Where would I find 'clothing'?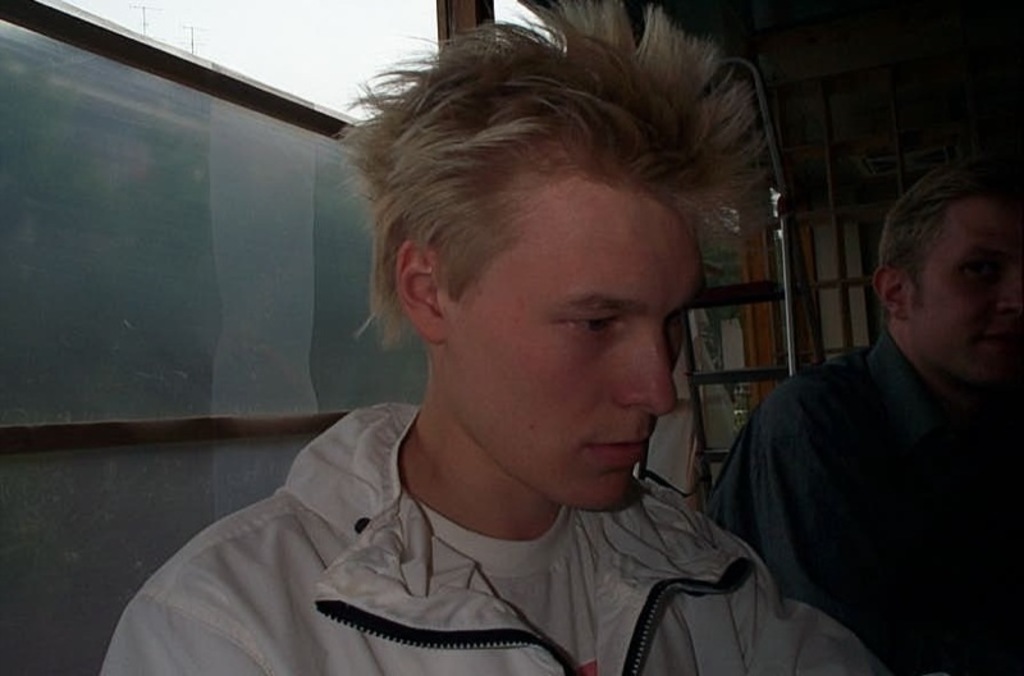
At 708,332,1023,675.
